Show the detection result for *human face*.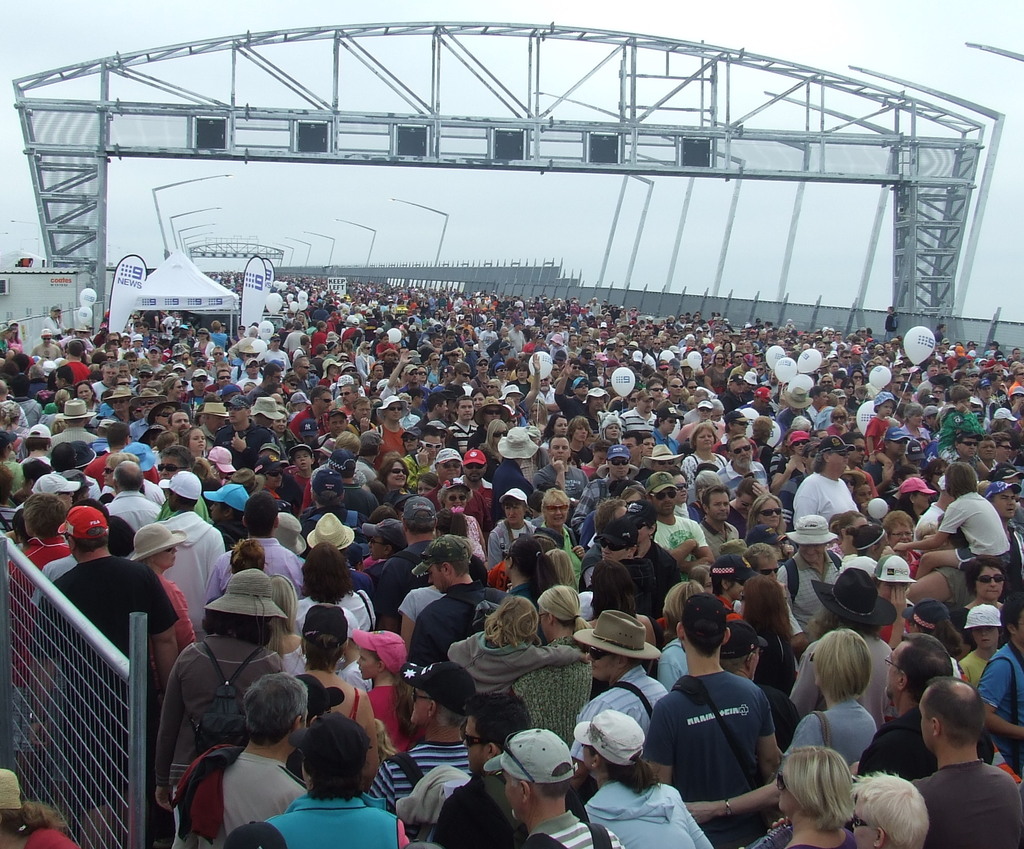
detection(106, 351, 114, 359).
